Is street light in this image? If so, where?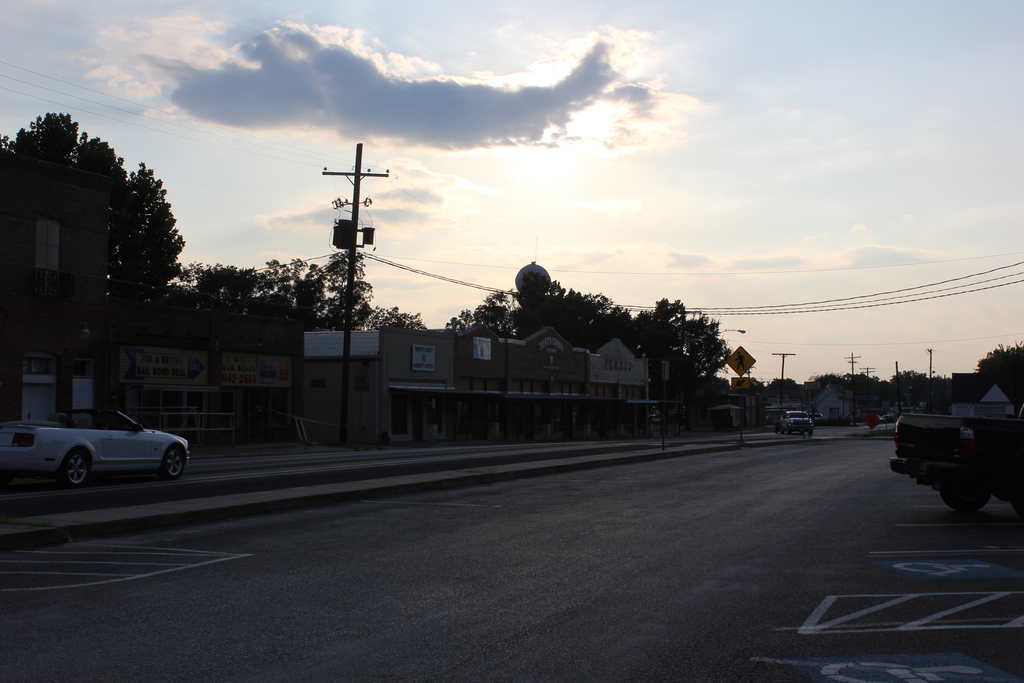
Yes, at 696, 329, 746, 342.
